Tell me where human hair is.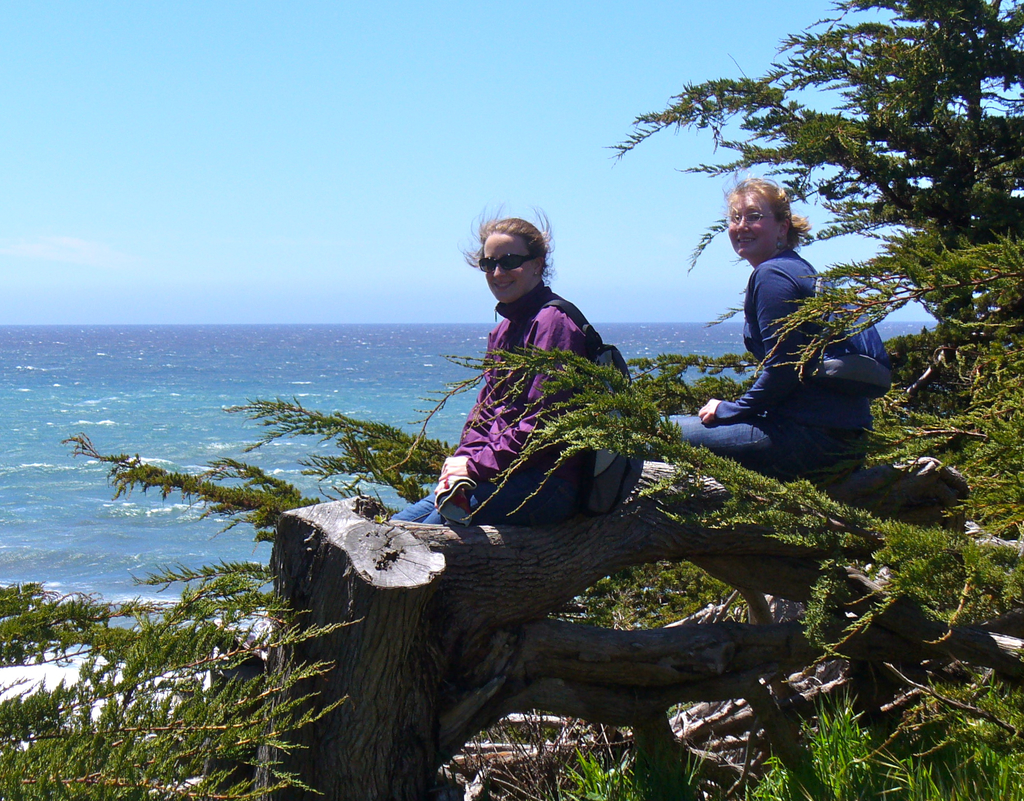
human hair is at 733:173:808:254.
